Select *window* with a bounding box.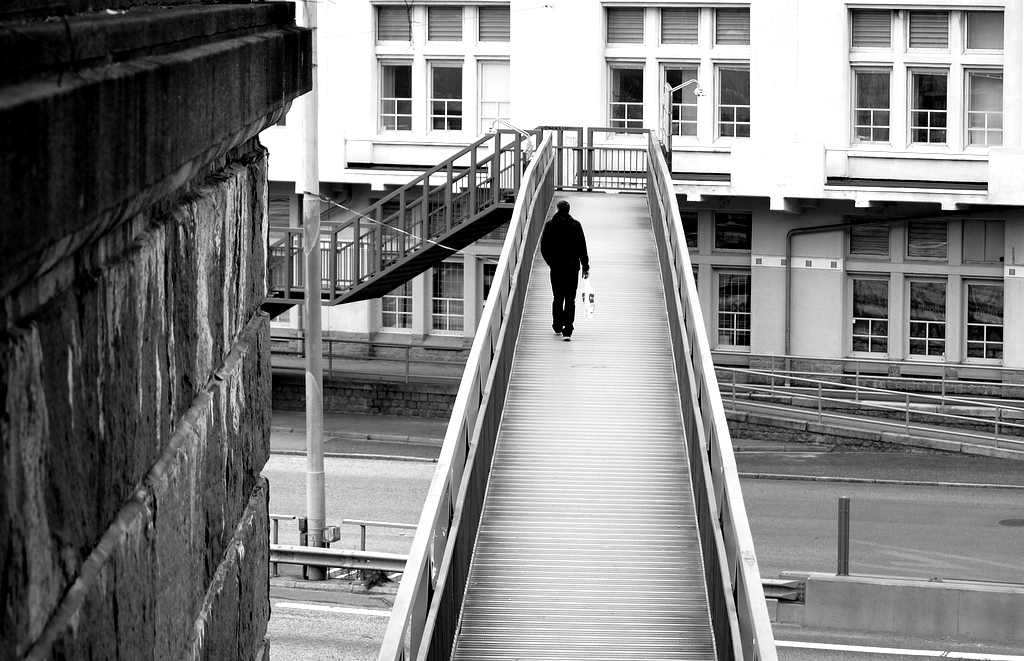
(969, 68, 1008, 144).
